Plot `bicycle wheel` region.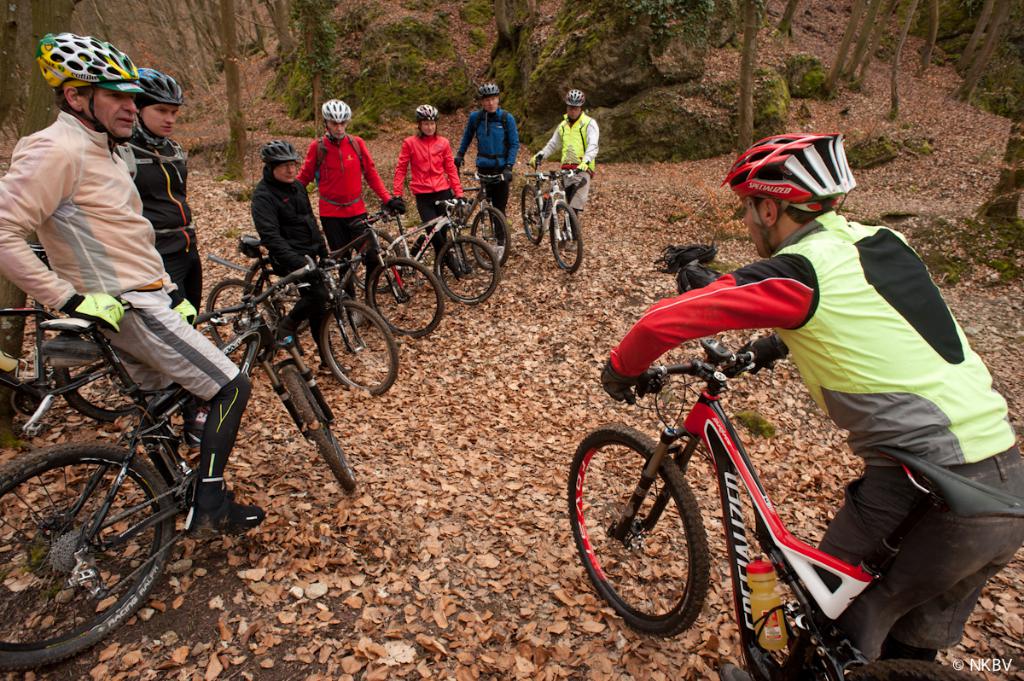
Plotted at bbox=[323, 298, 403, 397].
